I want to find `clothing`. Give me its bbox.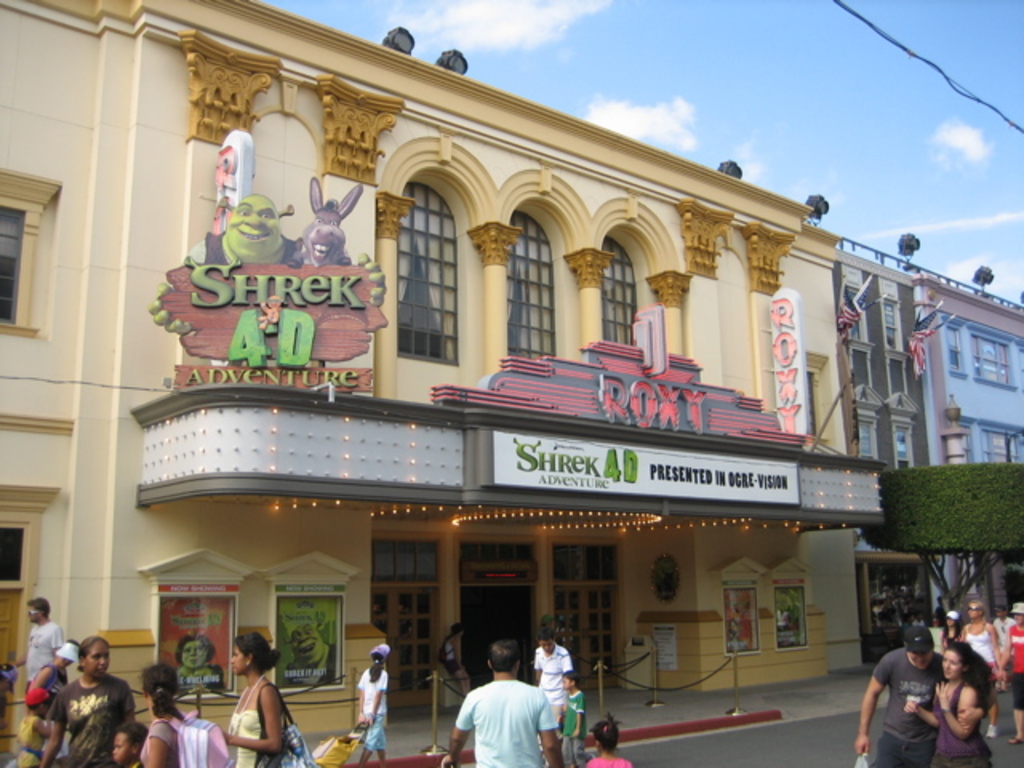
pyautogui.locateOnScreen(941, 683, 990, 766).
